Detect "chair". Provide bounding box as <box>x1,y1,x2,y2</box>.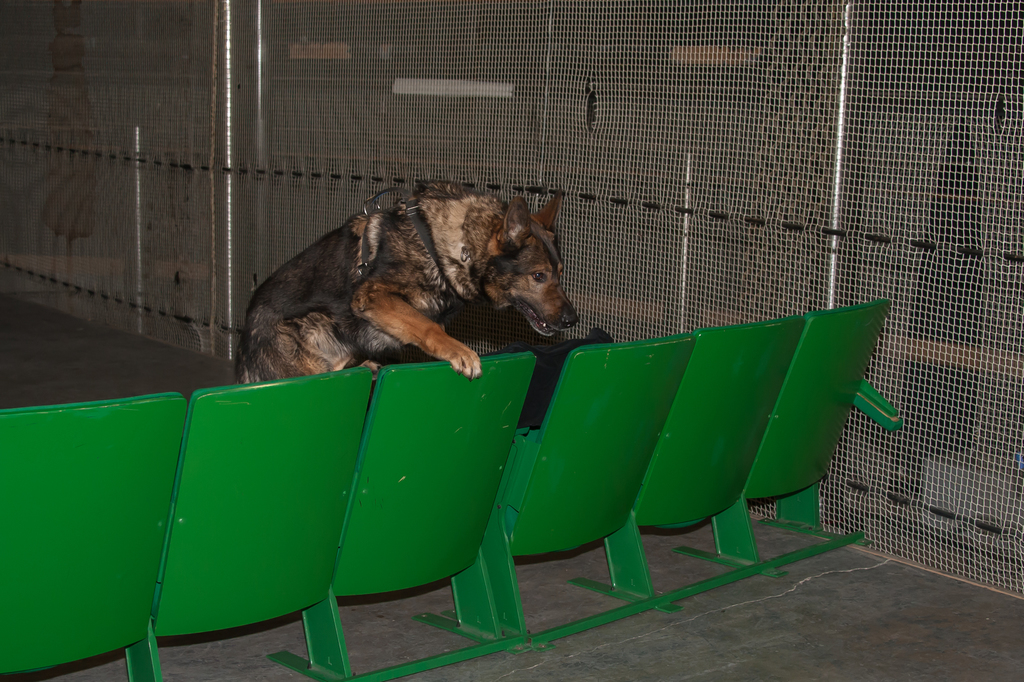
<box>265,356,550,681</box>.
